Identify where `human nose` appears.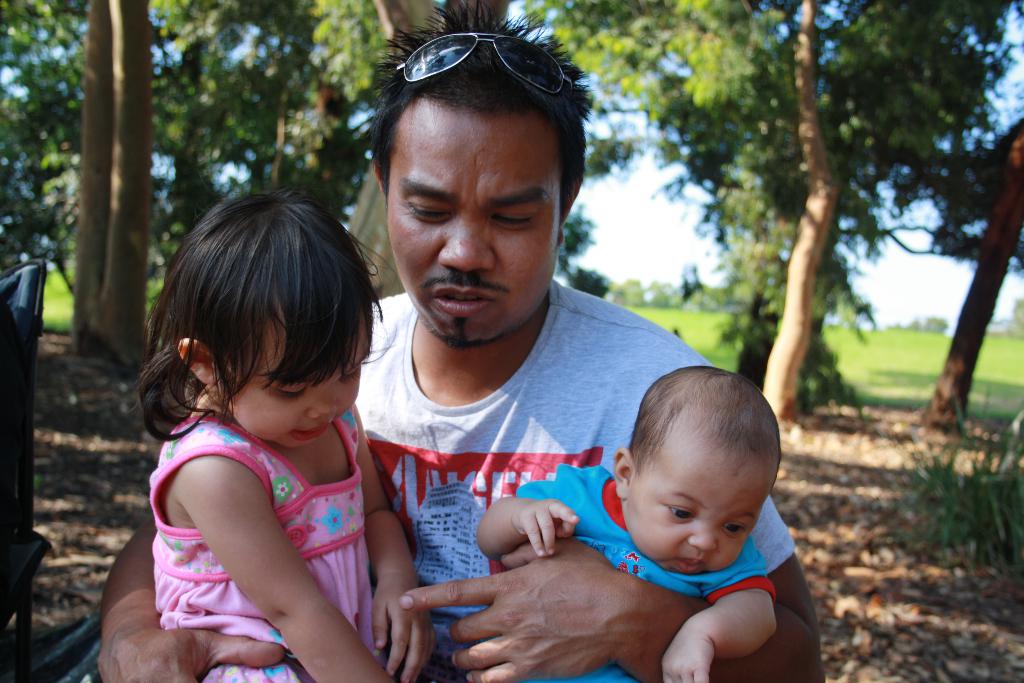
Appears at {"x1": 304, "y1": 384, "x2": 340, "y2": 420}.
